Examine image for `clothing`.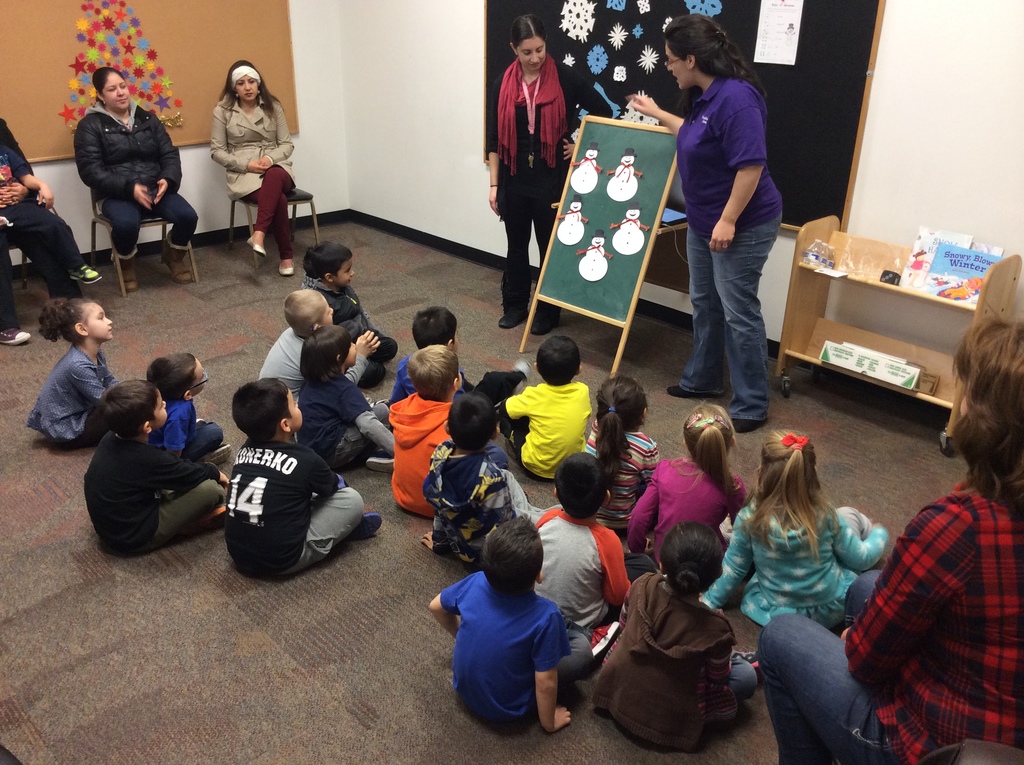
Examination result: <region>493, 374, 603, 468</region>.
